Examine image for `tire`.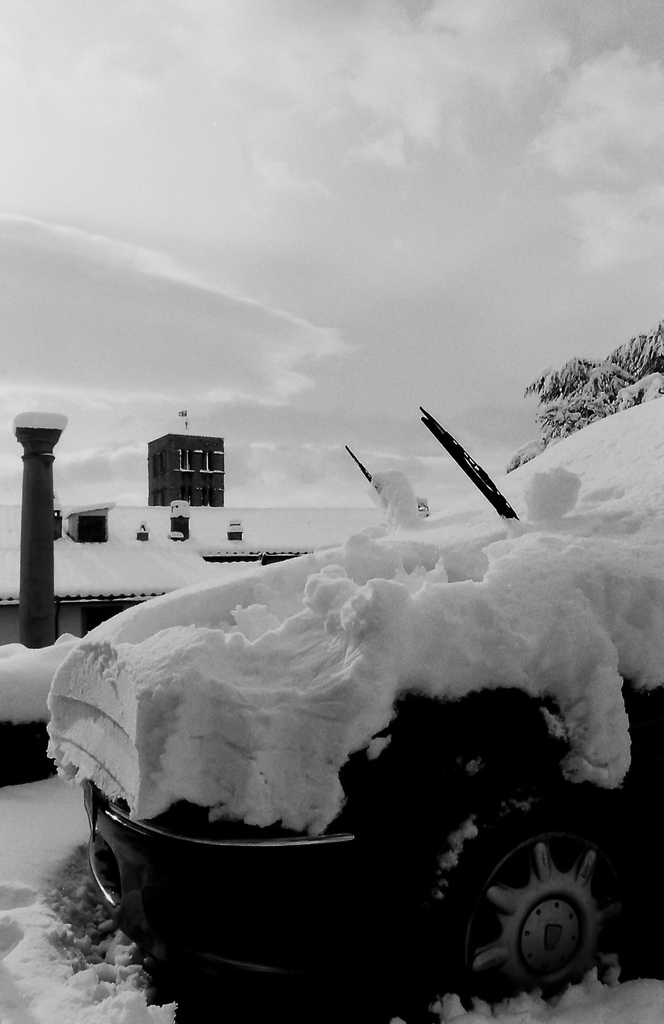
Examination result: 450 811 627 1000.
